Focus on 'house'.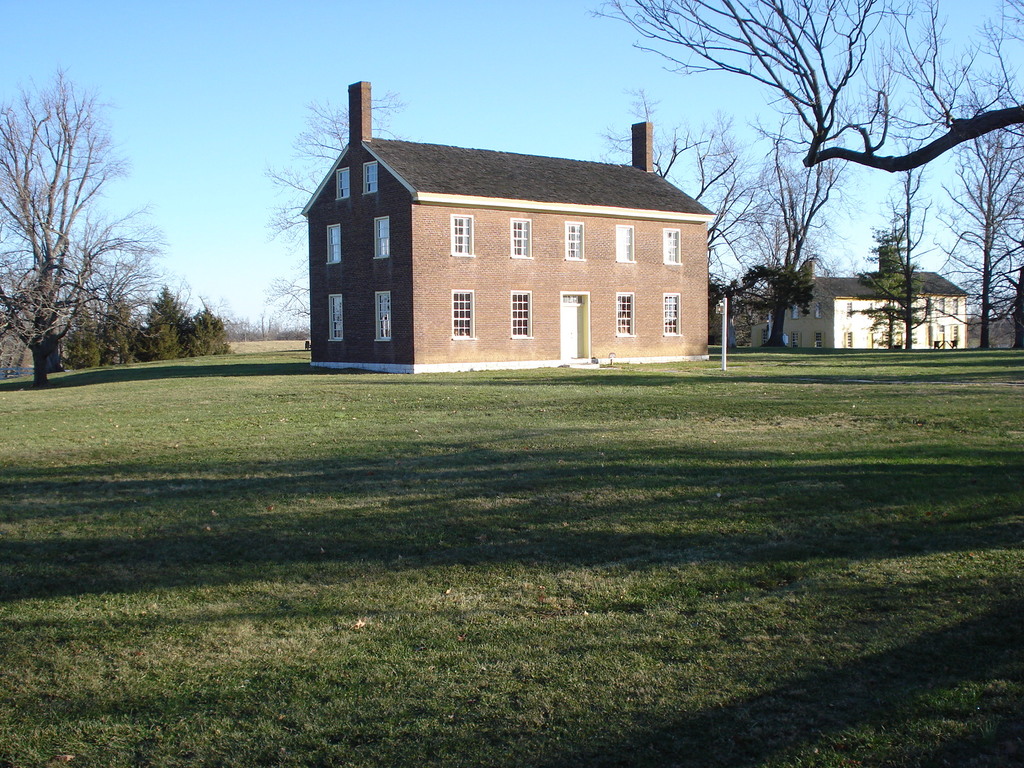
Focused at [771,265,966,362].
